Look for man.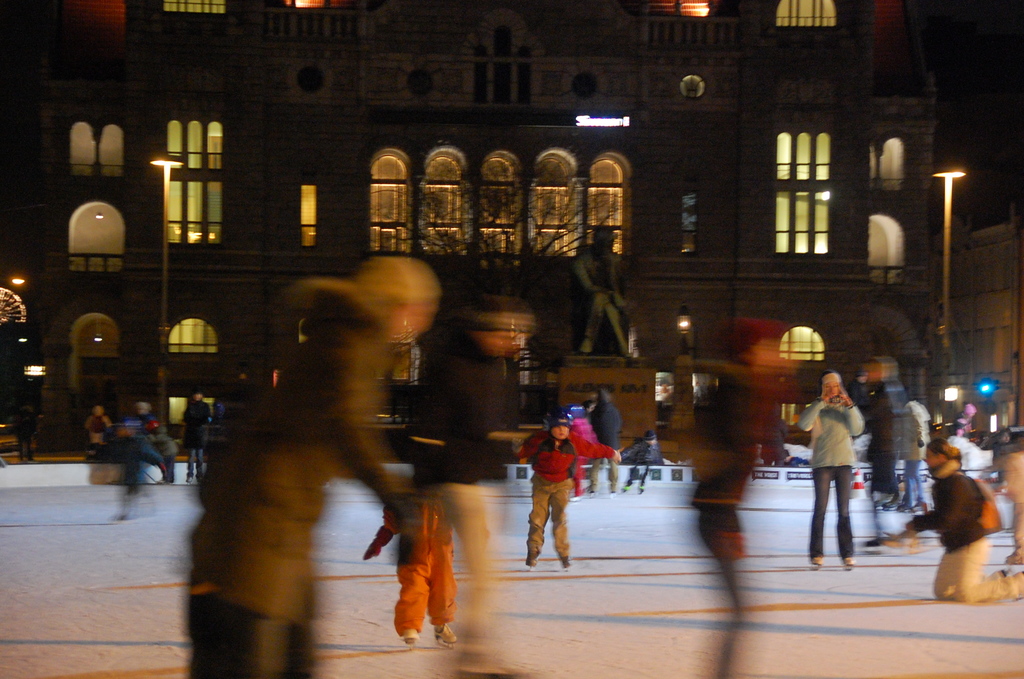
Found: bbox=[884, 441, 1023, 607].
